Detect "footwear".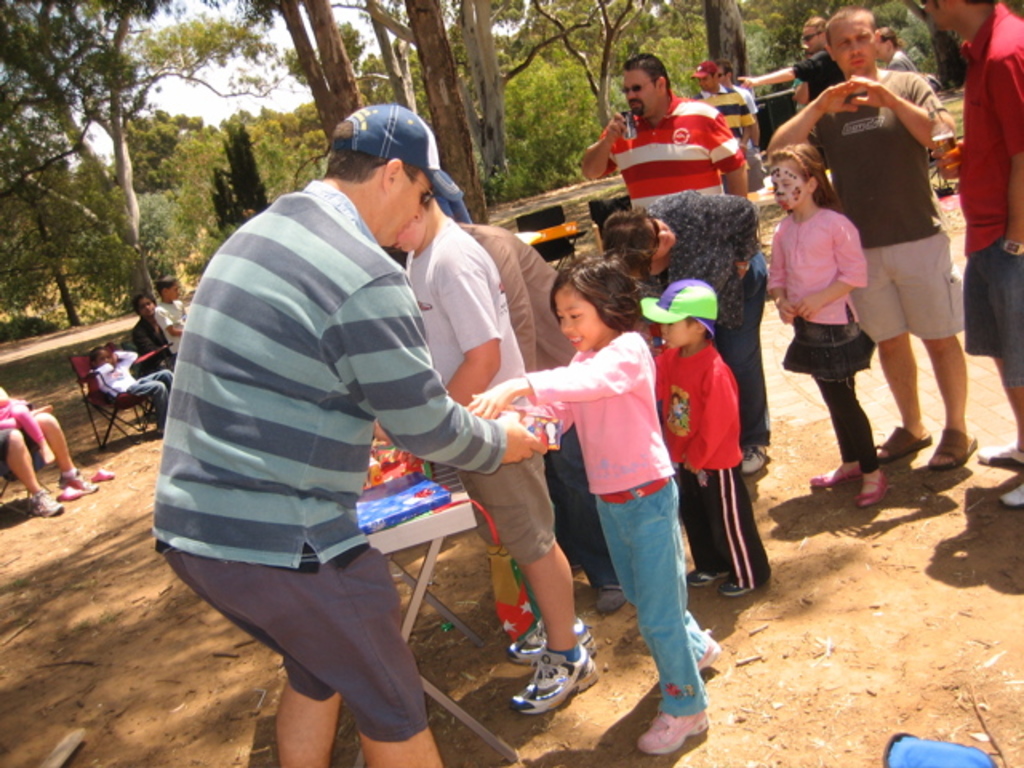
Detected at select_region(1002, 461, 1022, 509).
